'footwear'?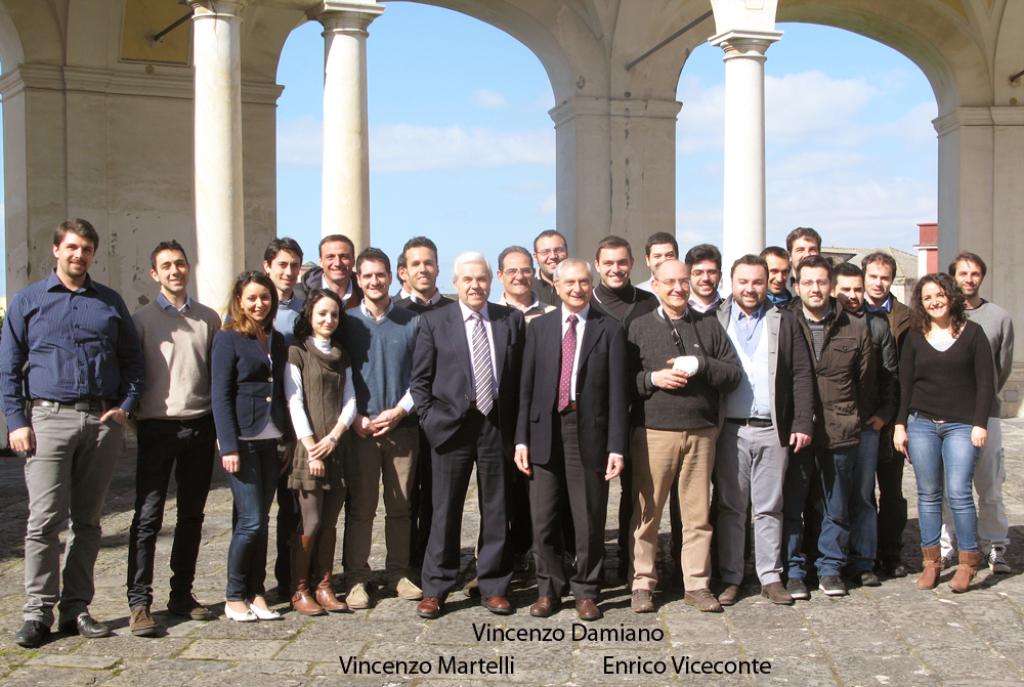
BBox(310, 527, 346, 611)
